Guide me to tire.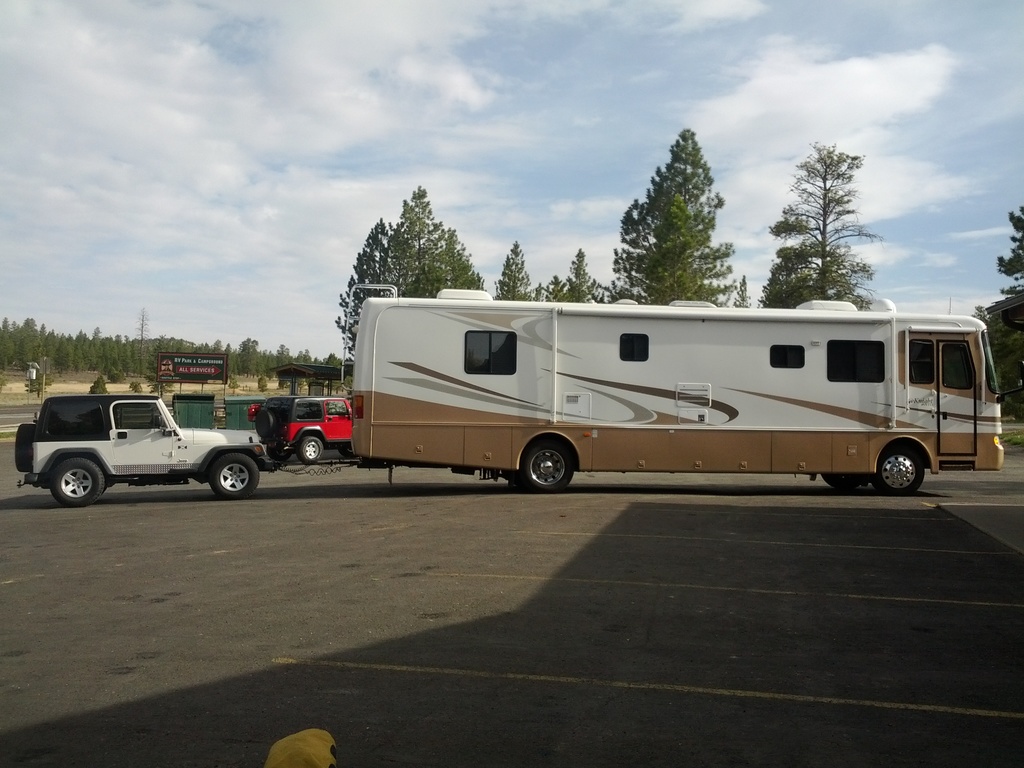
Guidance: [340, 445, 357, 456].
